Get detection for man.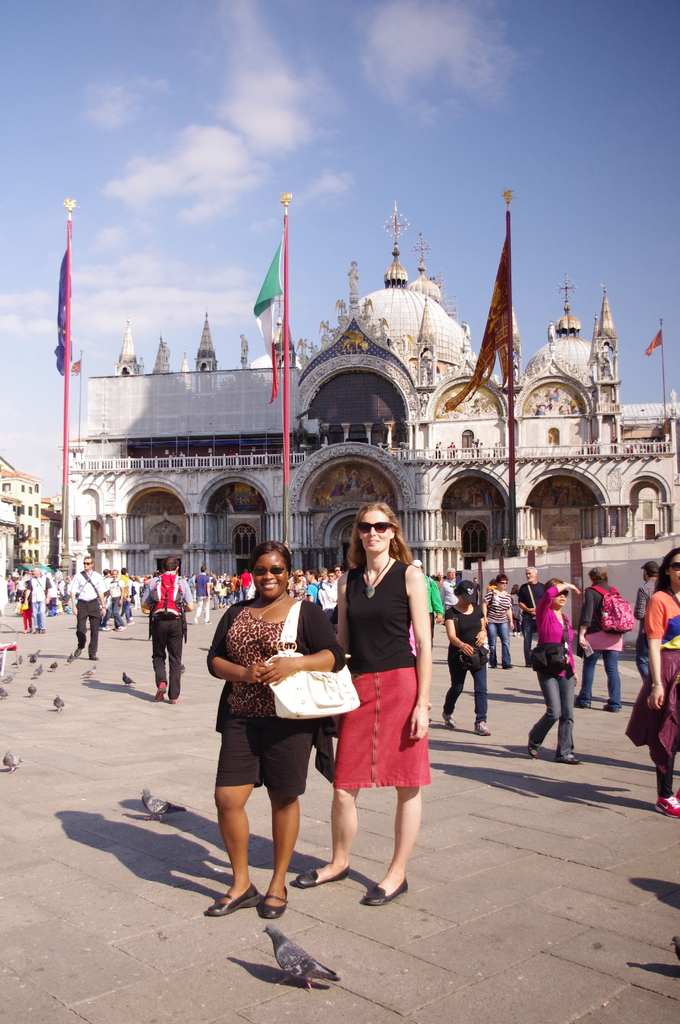
Detection: select_region(514, 561, 550, 669).
